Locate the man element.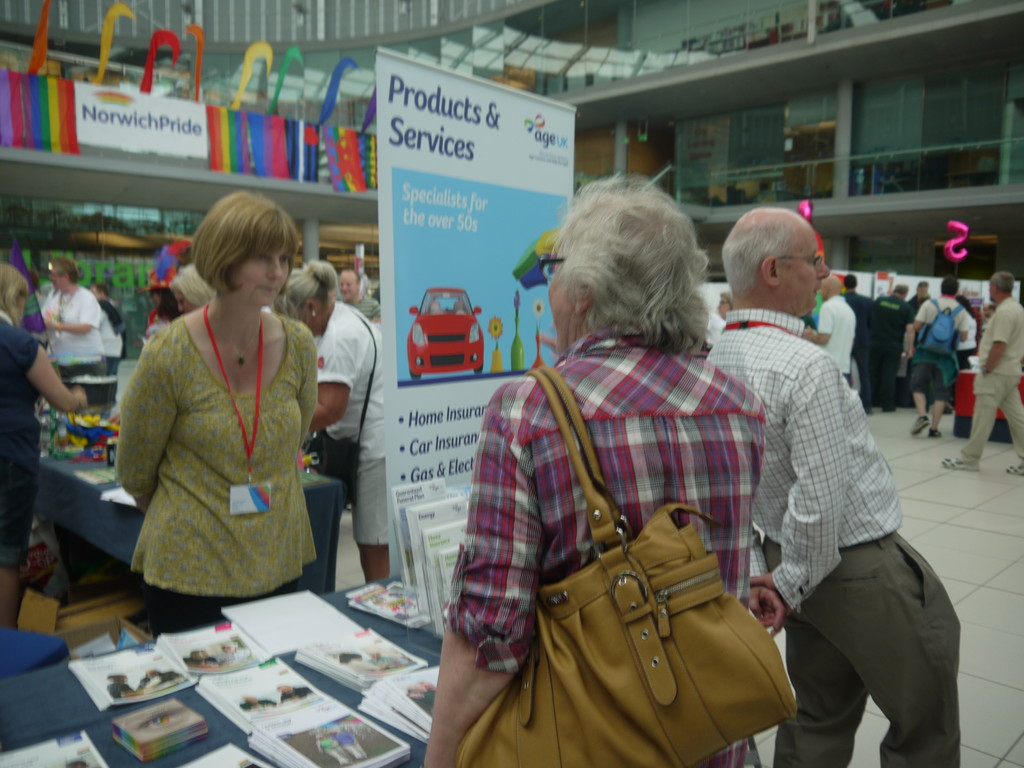
Element bbox: 906, 279, 931, 323.
